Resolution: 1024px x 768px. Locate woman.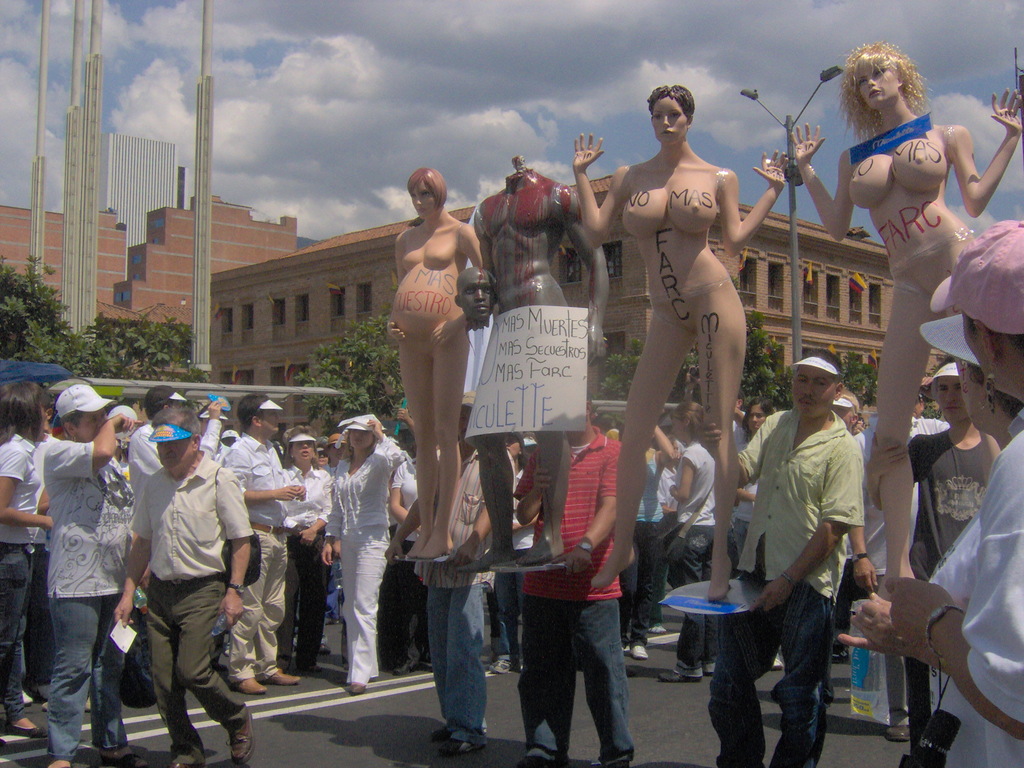
x1=114 y1=437 x2=122 y2=460.
